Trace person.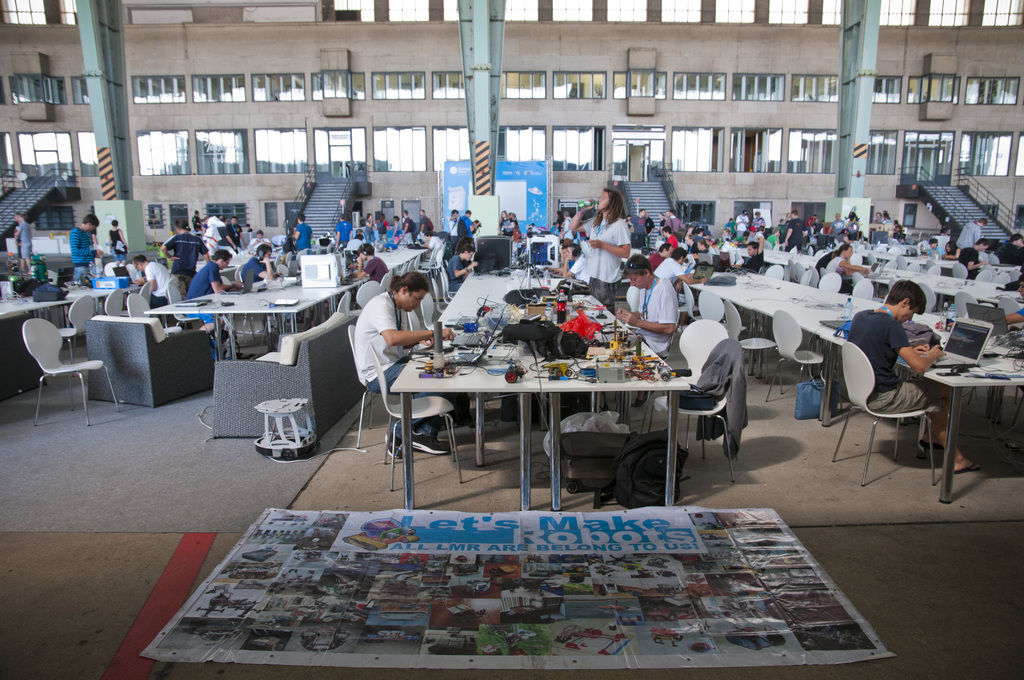
Traced to (left=503, top=210, right=522, bottom=241).
